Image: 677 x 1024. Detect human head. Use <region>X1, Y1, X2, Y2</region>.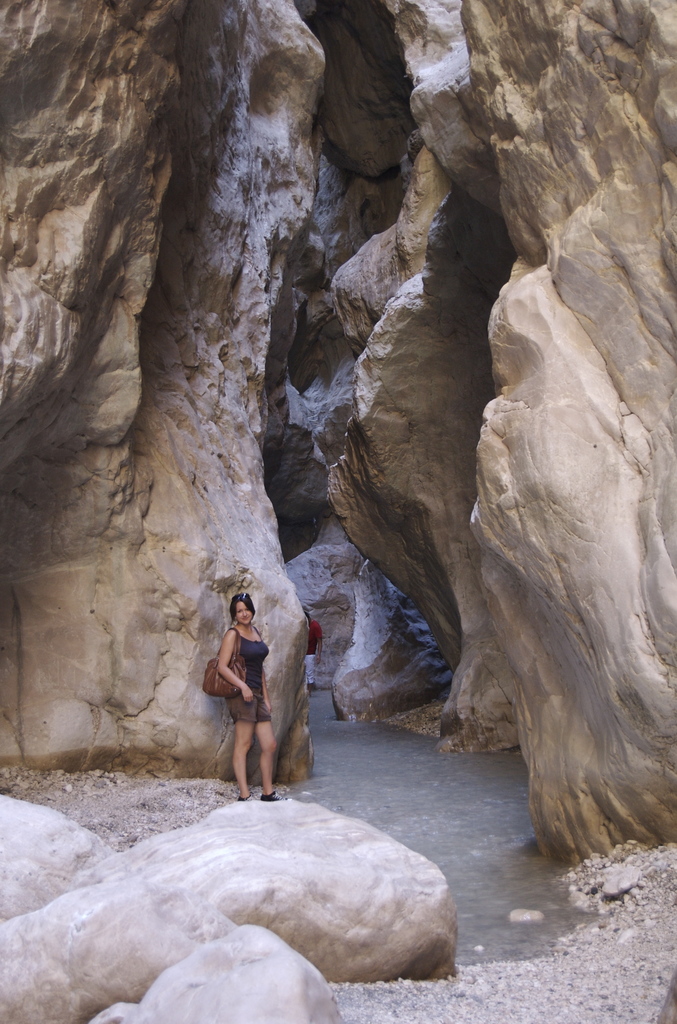
<region>230, 593, 256, 624</region>.
